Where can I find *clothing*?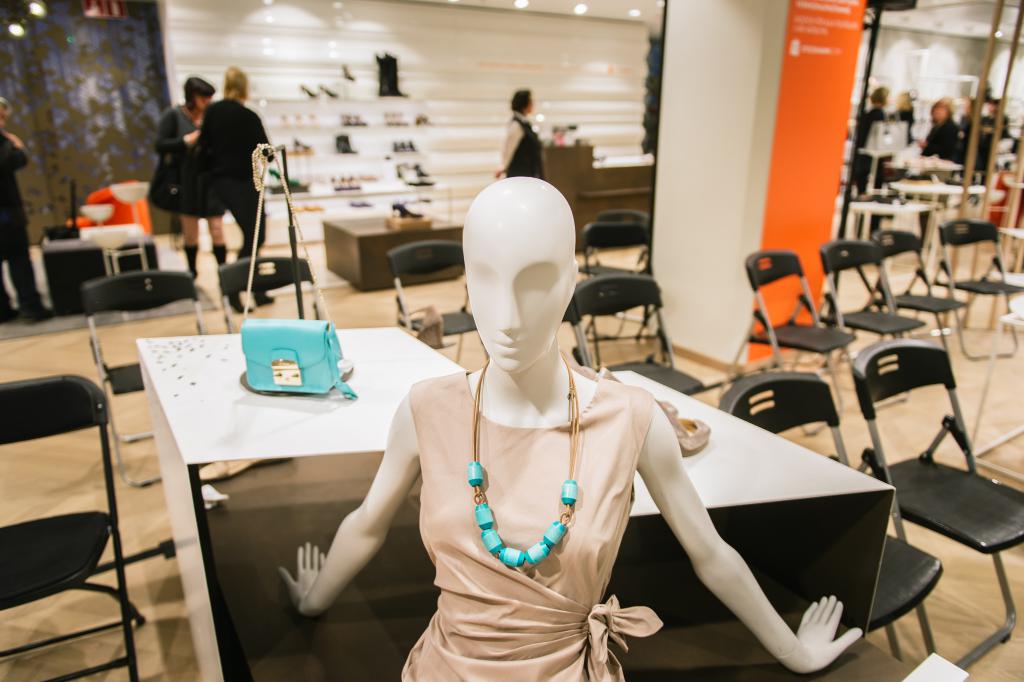
You can find it at x1=920, y1=122, x2=951, y2=227.
